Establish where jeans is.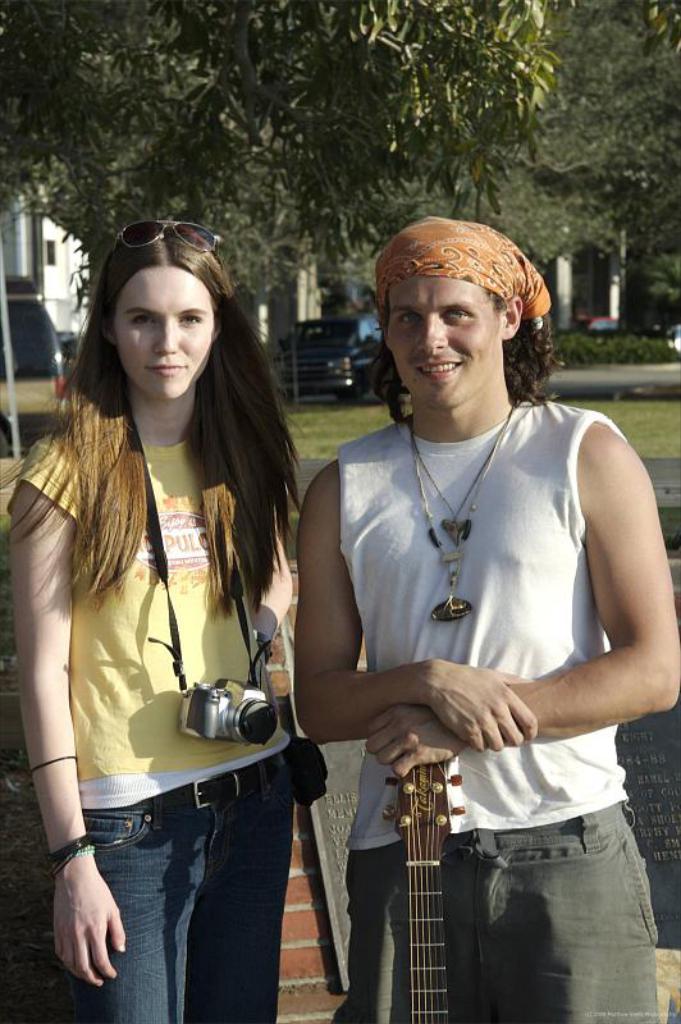
Established at l=100, t=787, r=307, b=1014.
